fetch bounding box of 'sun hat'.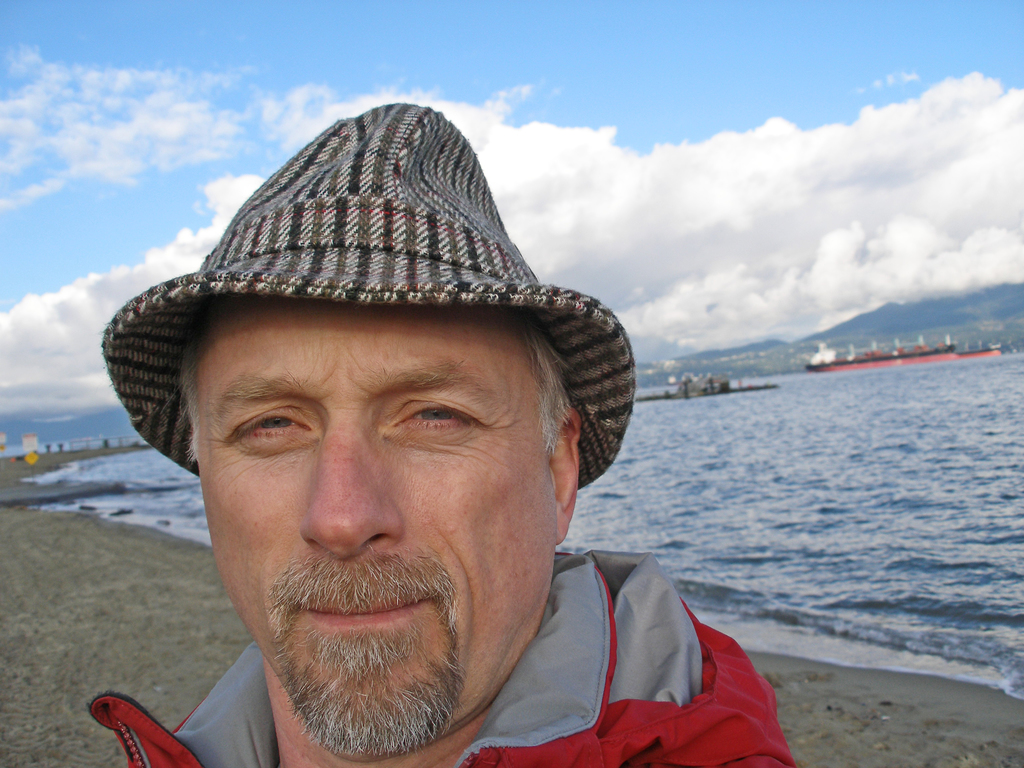
Bbox: 99:104:639:490.
